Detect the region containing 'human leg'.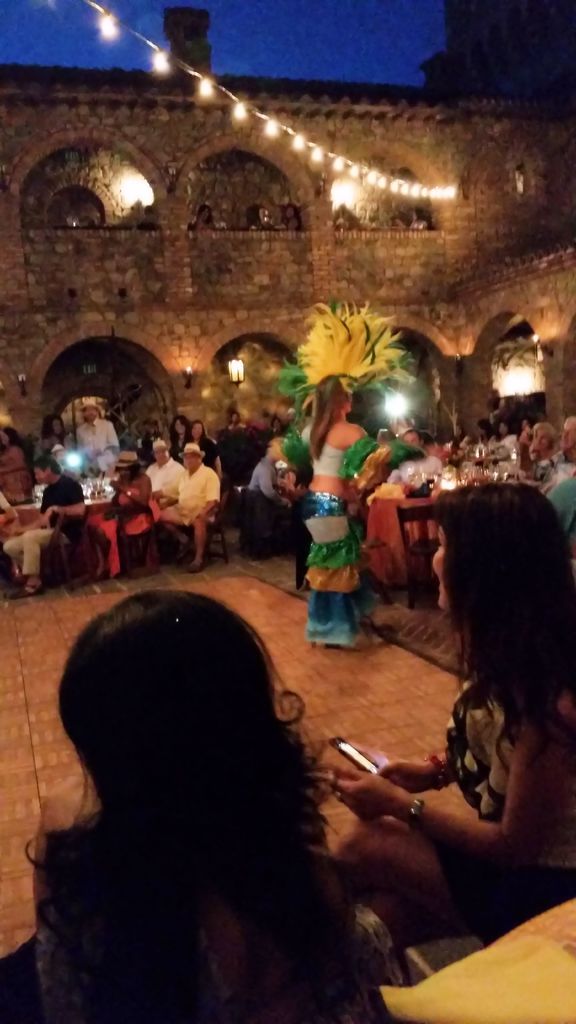
crop(19, 529, 66, 596).
